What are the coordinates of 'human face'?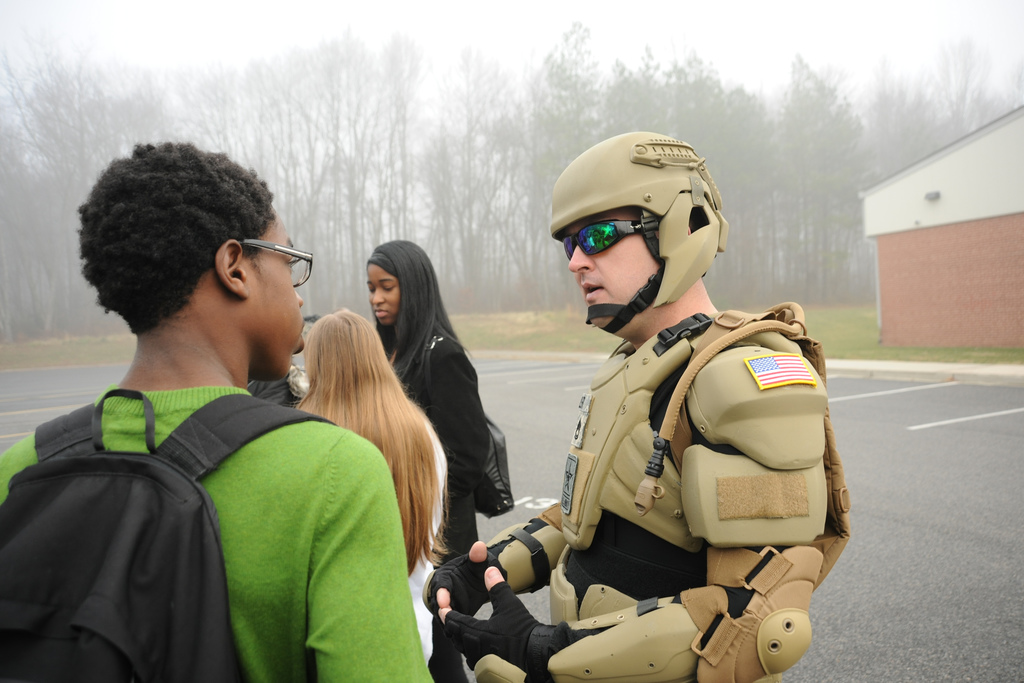
(x1=238, y1=204, x2=305, y2=384).
